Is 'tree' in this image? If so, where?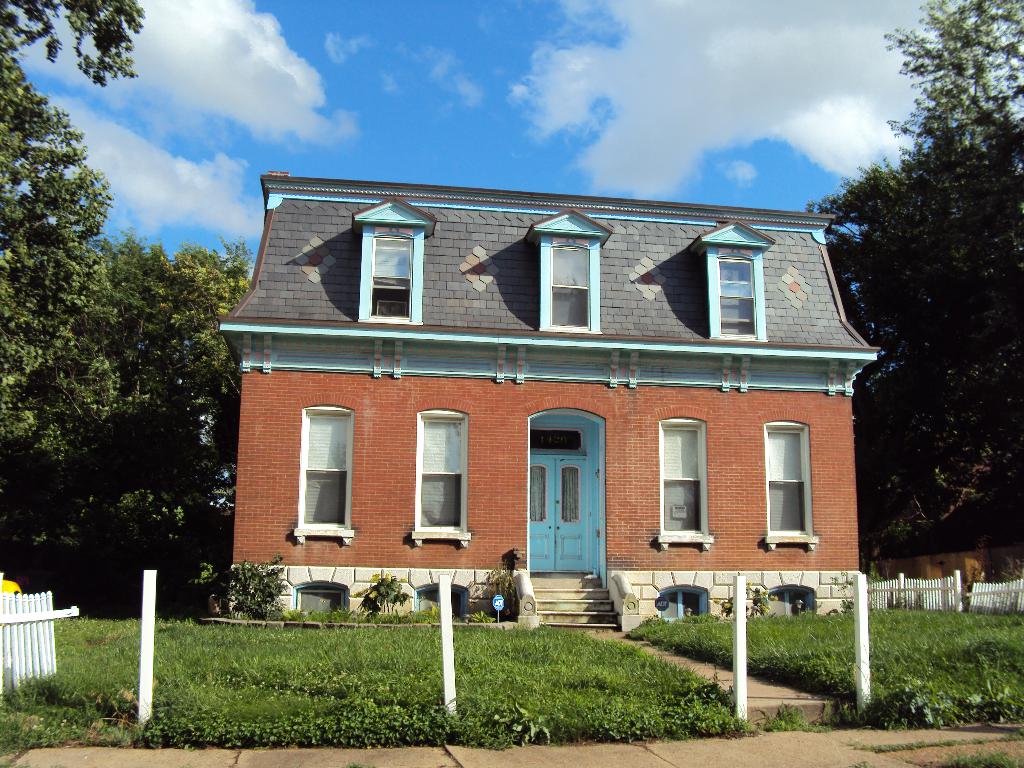
Yes, at 805/0/1023/564.
